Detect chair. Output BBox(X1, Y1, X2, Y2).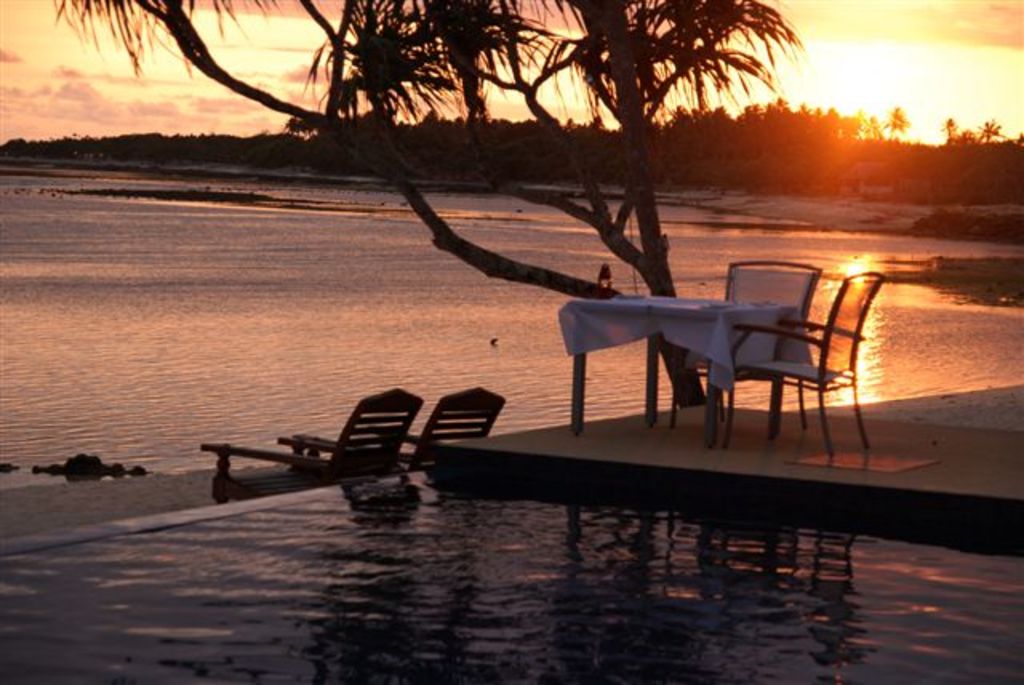
BBox(670, 253, 819, 453).
